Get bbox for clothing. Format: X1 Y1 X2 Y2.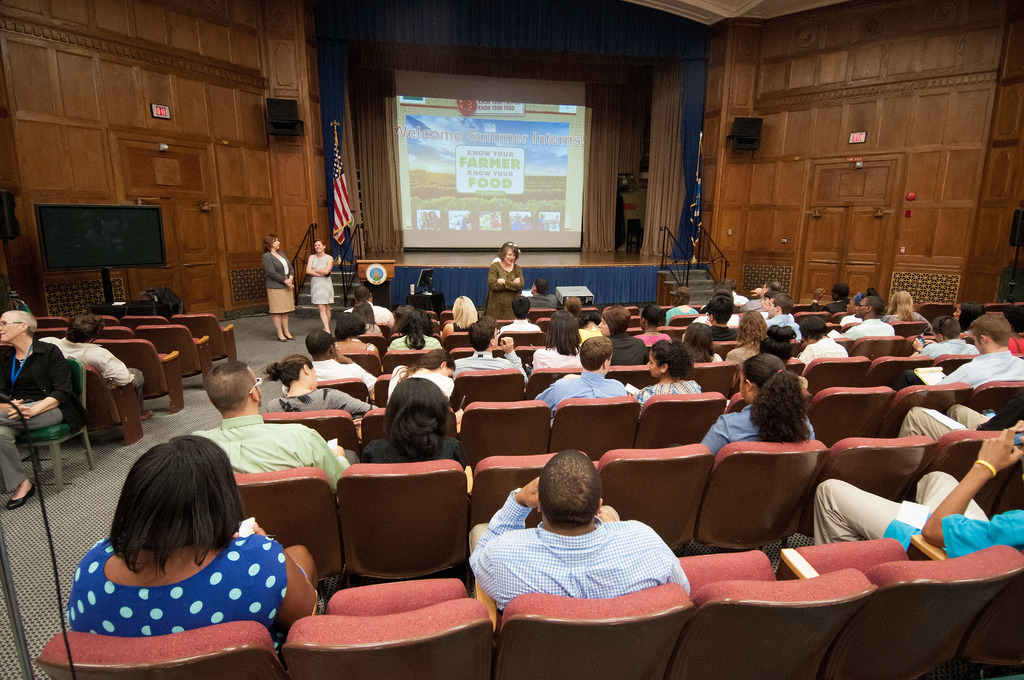
450 316 474 336.
